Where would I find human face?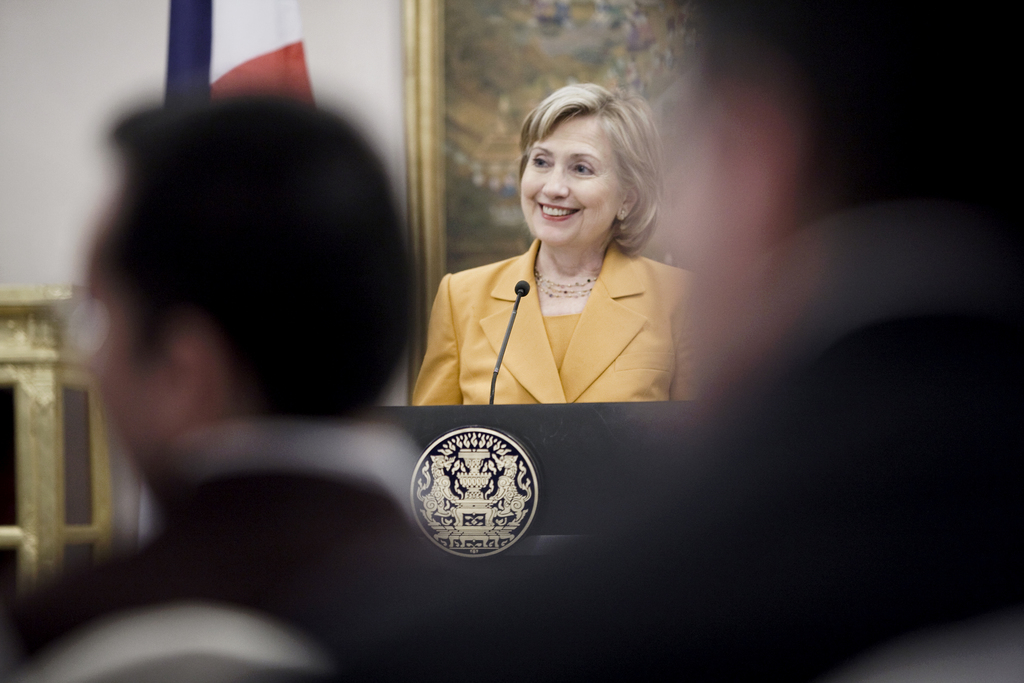
At 692/80/774/370.
